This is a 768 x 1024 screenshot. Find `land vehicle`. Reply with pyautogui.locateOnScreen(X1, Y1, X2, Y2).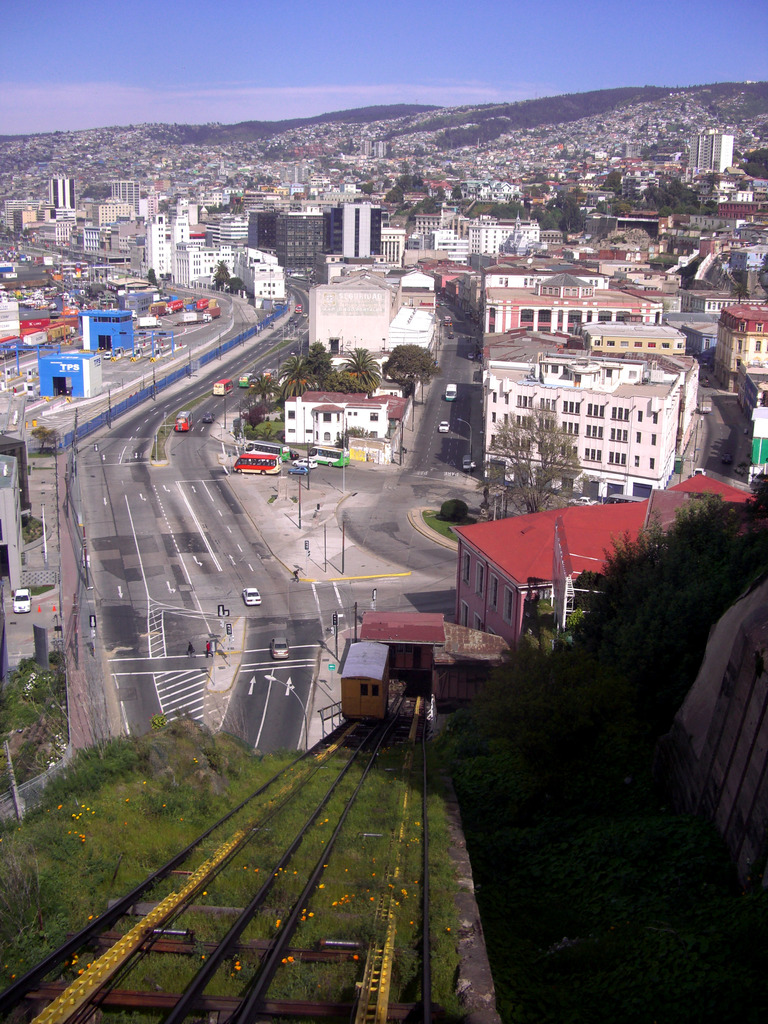
pyautogui.locateOnScreen(268, 636, 292, 660).
